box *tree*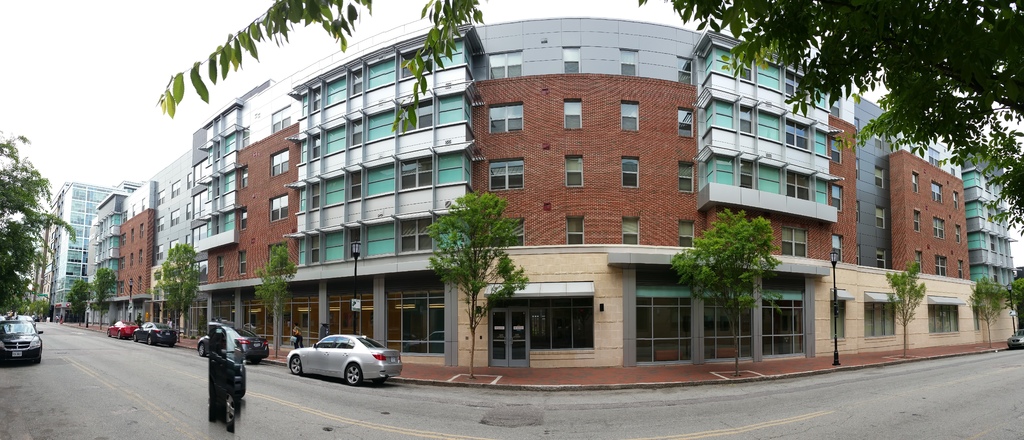
[69,271,97,329]
